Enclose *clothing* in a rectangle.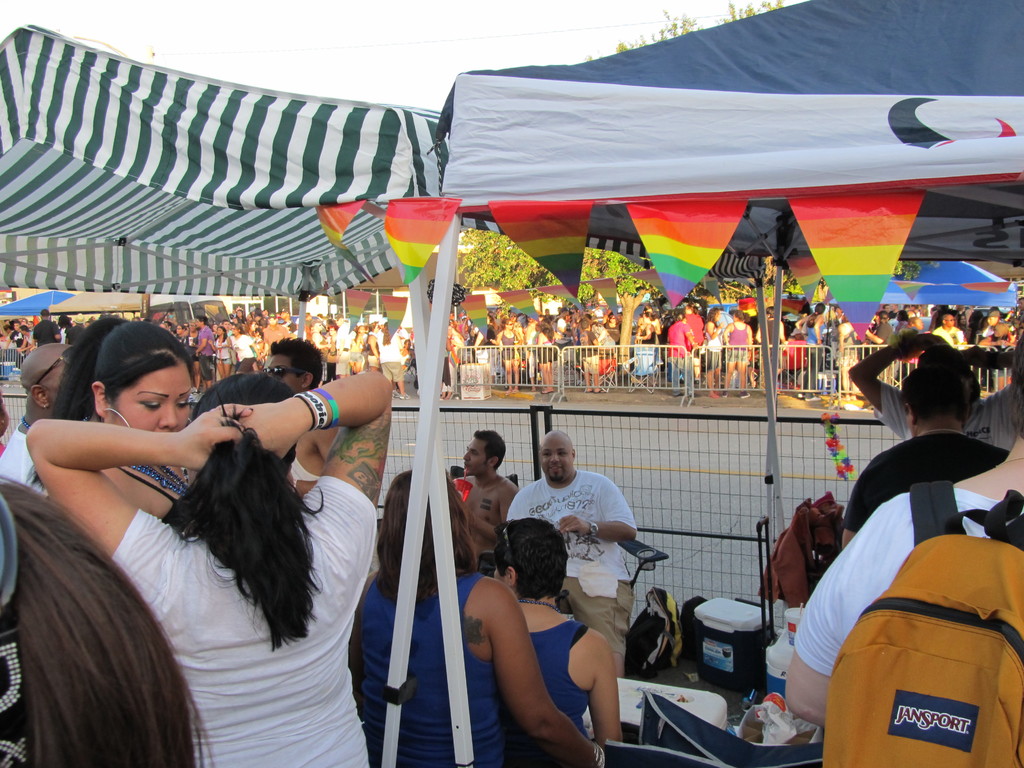
<bbox>504, 466, 640, 659</bbox>.
